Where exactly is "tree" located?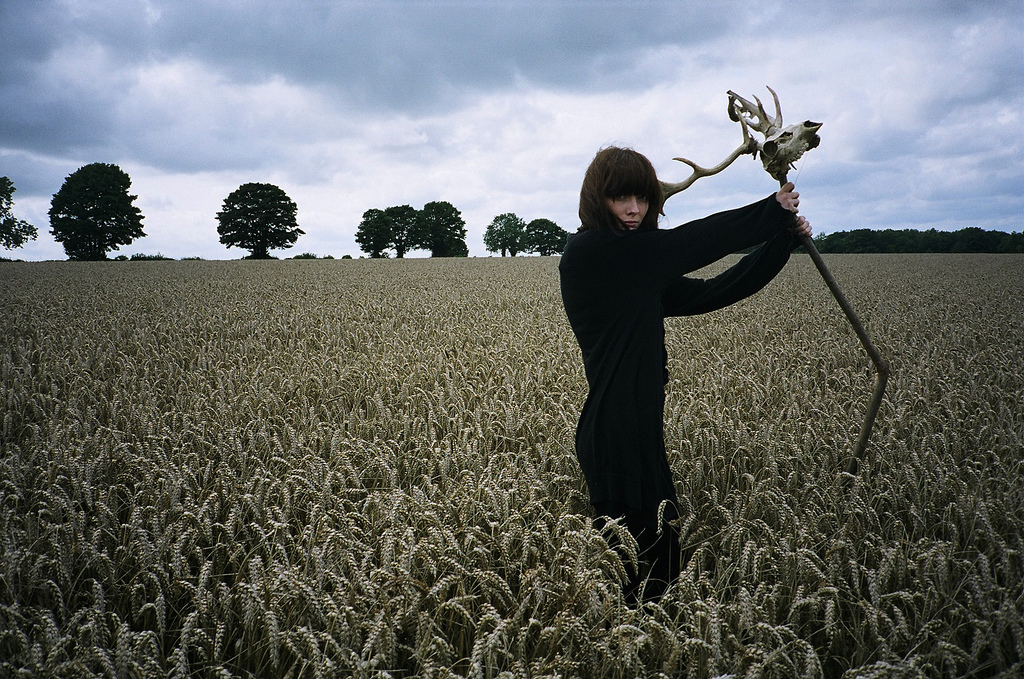
Its bounding box is box=[223, 175, 293, 274].
